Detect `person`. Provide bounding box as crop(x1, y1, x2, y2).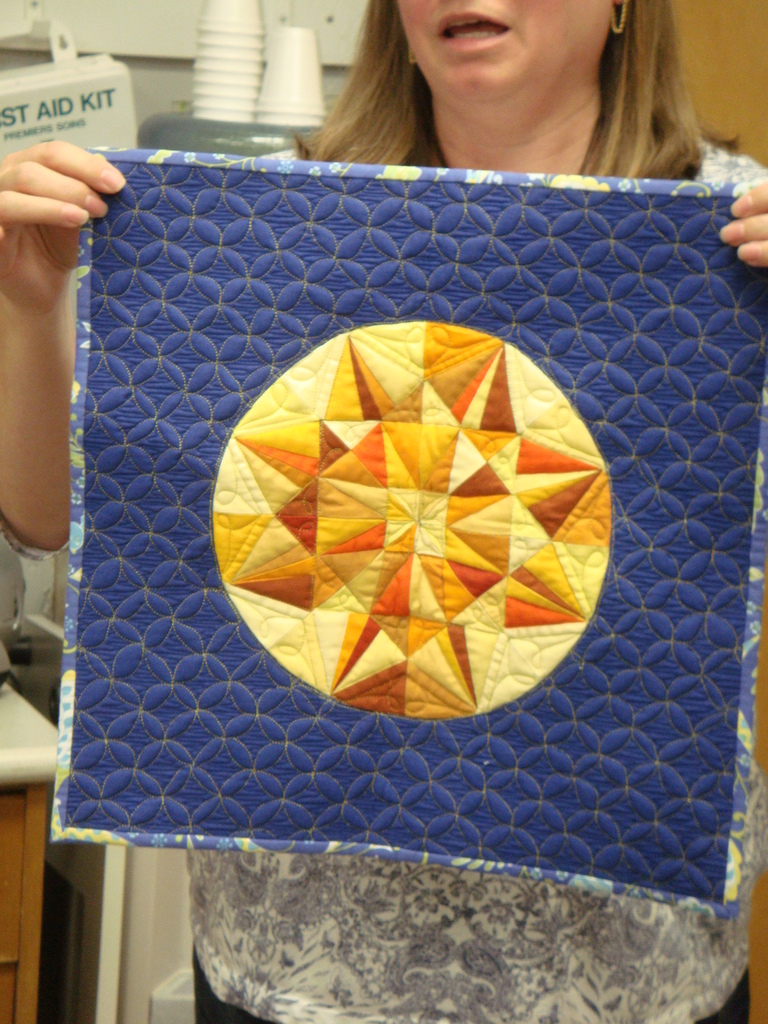
crop(3, 0, 767, 1021).
